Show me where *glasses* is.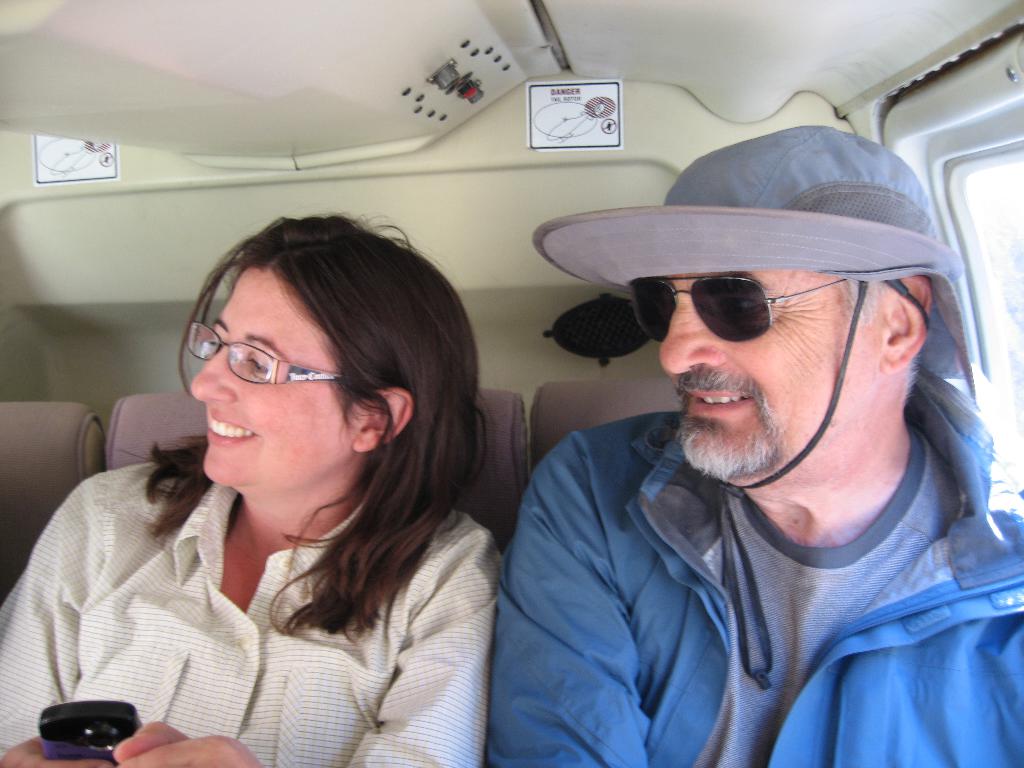
*glasses* is at <bbox>179, 323, 354, 395</bbox>.
